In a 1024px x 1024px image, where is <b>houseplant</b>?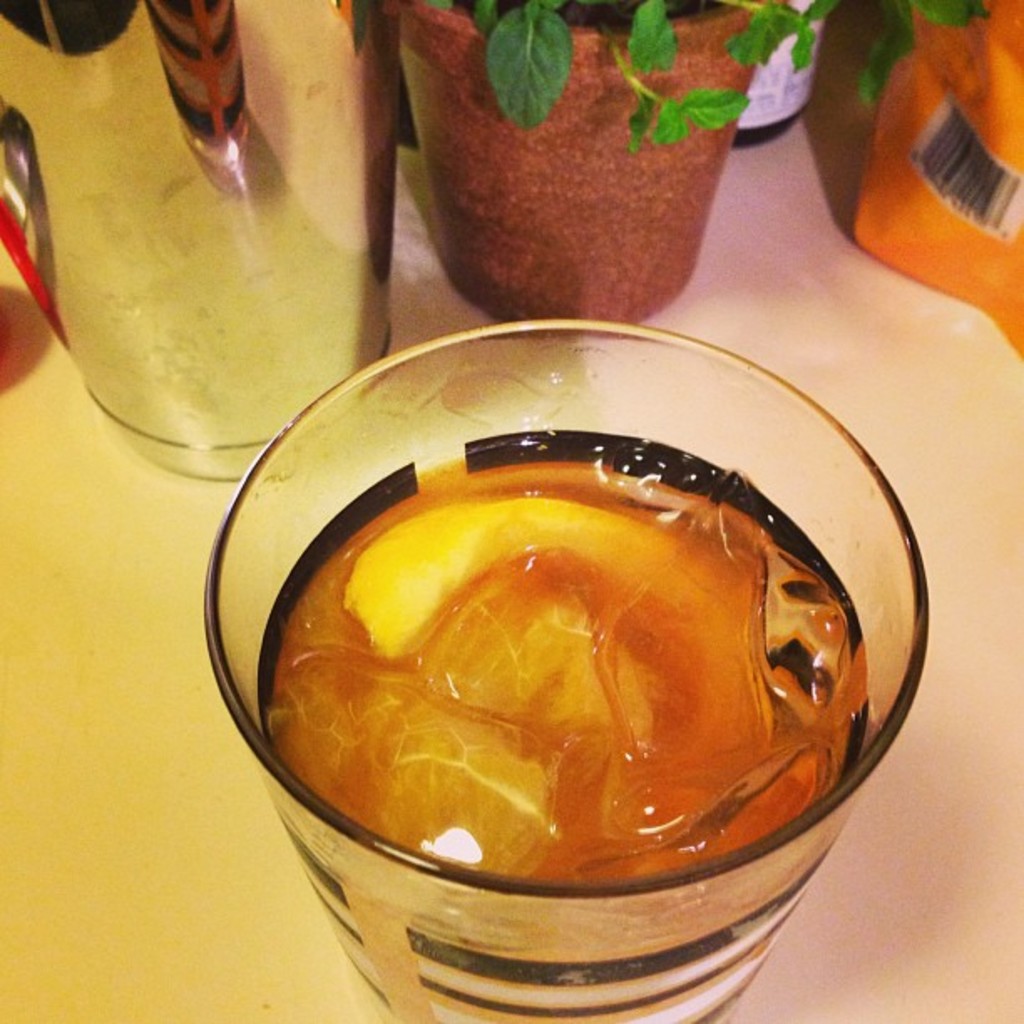
[x1=378, y1=0, x2=1002, y2=325].
